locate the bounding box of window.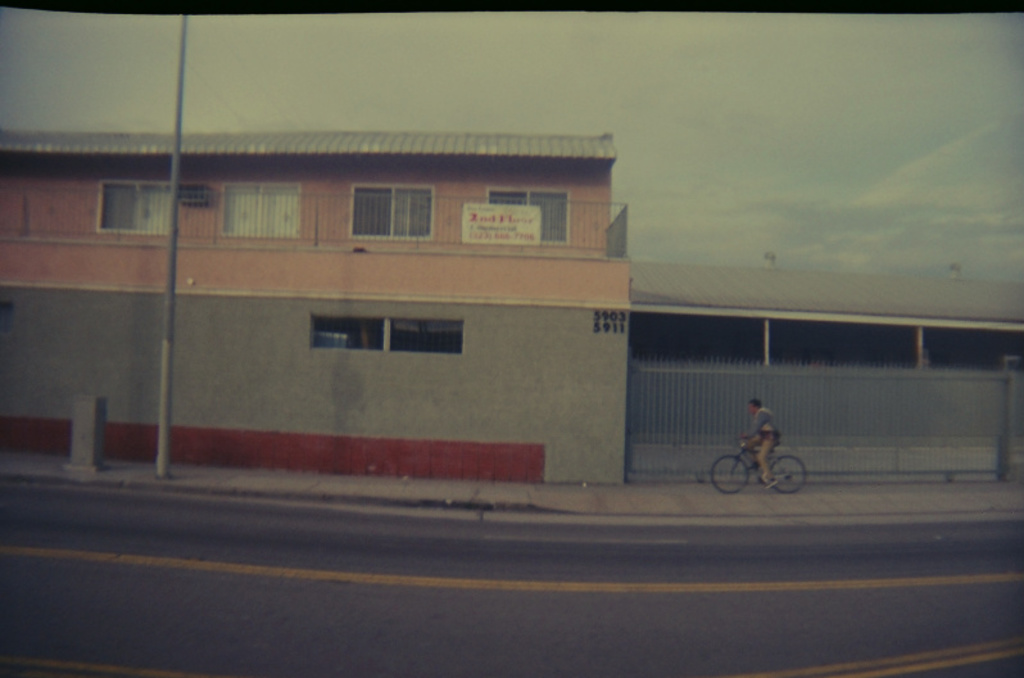
Bounding box: left=350, top=184, right=431, bottom=238.
